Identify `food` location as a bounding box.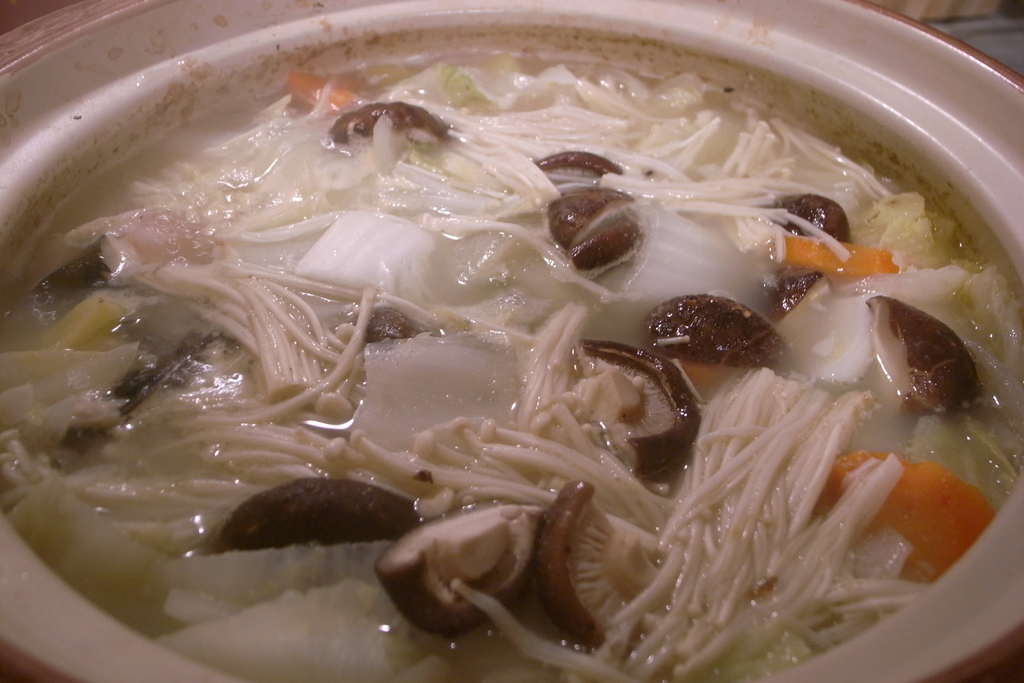
box=[0, 19, 1023, 634].
